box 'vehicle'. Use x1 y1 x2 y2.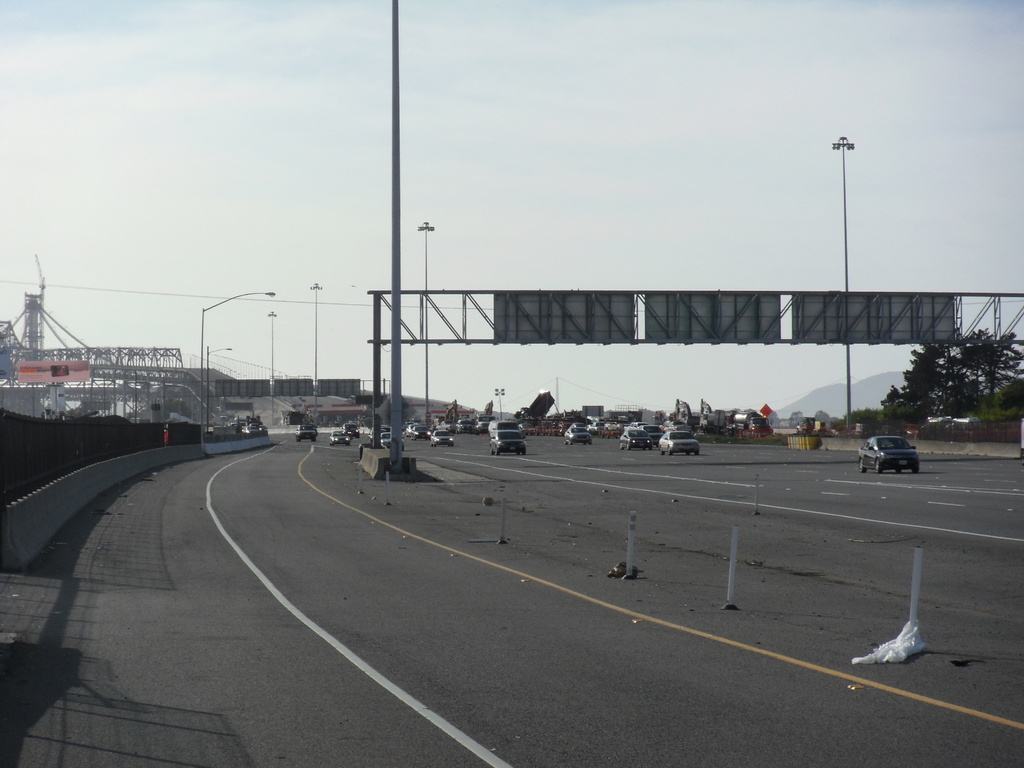
430 400 458 429.
